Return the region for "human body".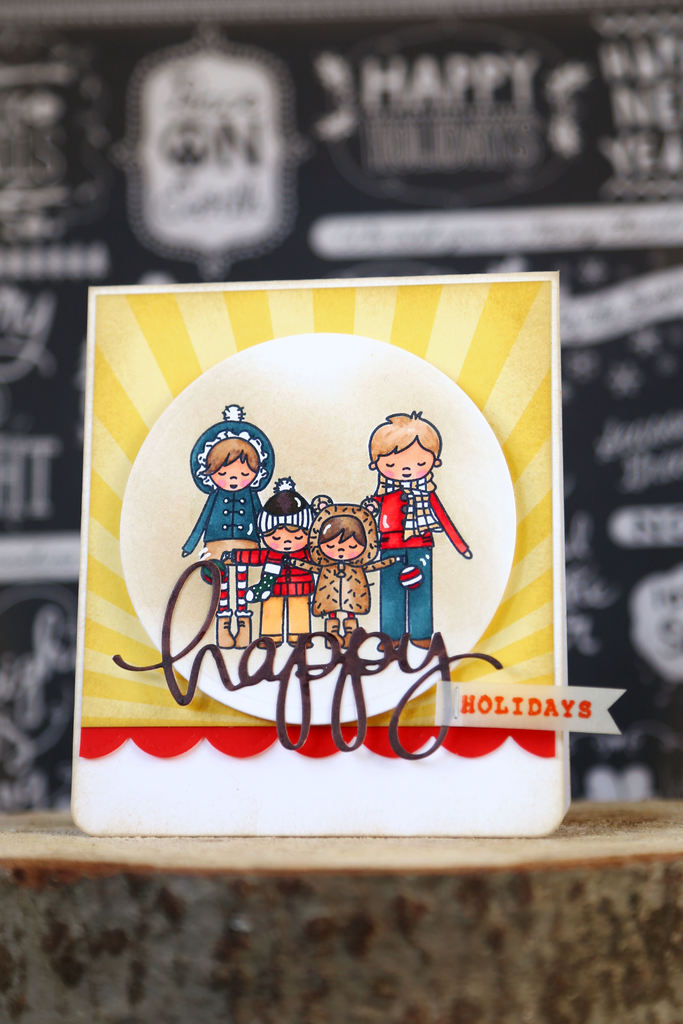
[366,412,474,652].
